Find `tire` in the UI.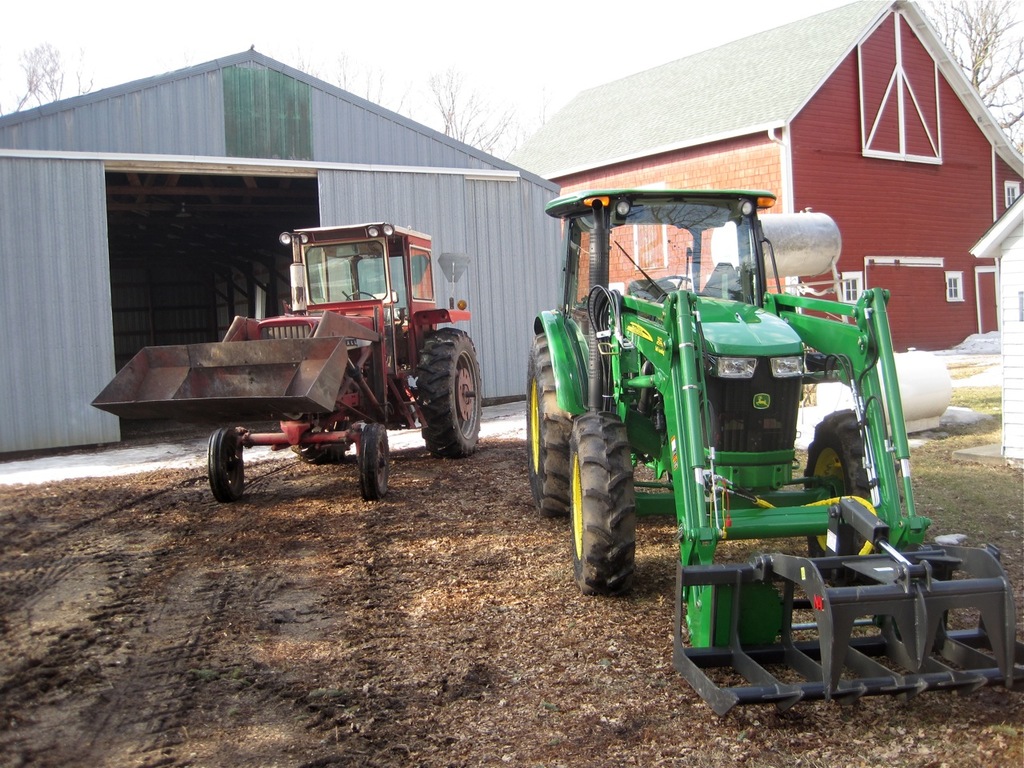
UI element at region(417, 325, 486, 461).
